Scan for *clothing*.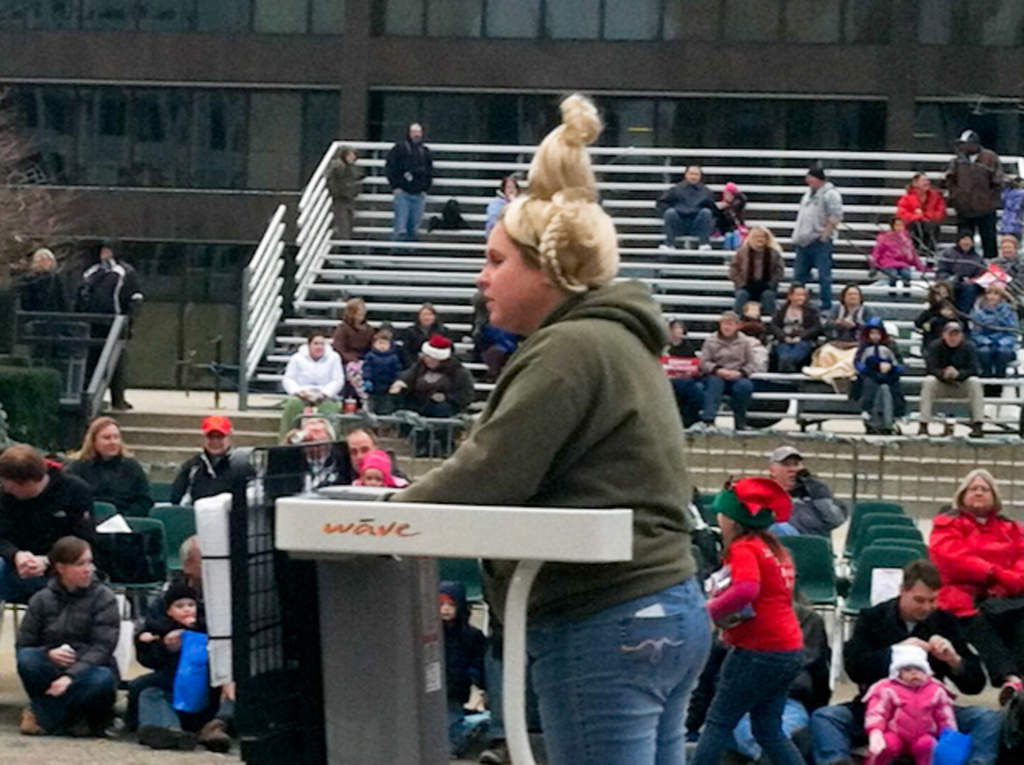
Scan result: crop(394, 330, 472, 413).
